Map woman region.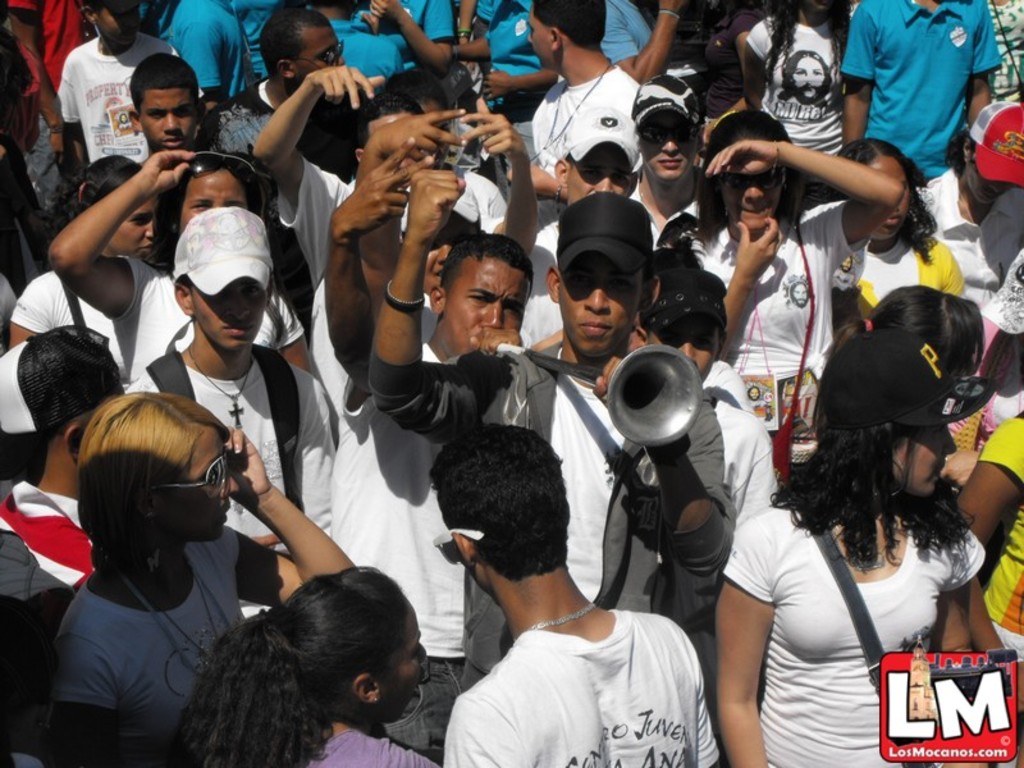
Mapped to Rect(712, 288, 979, 767).
